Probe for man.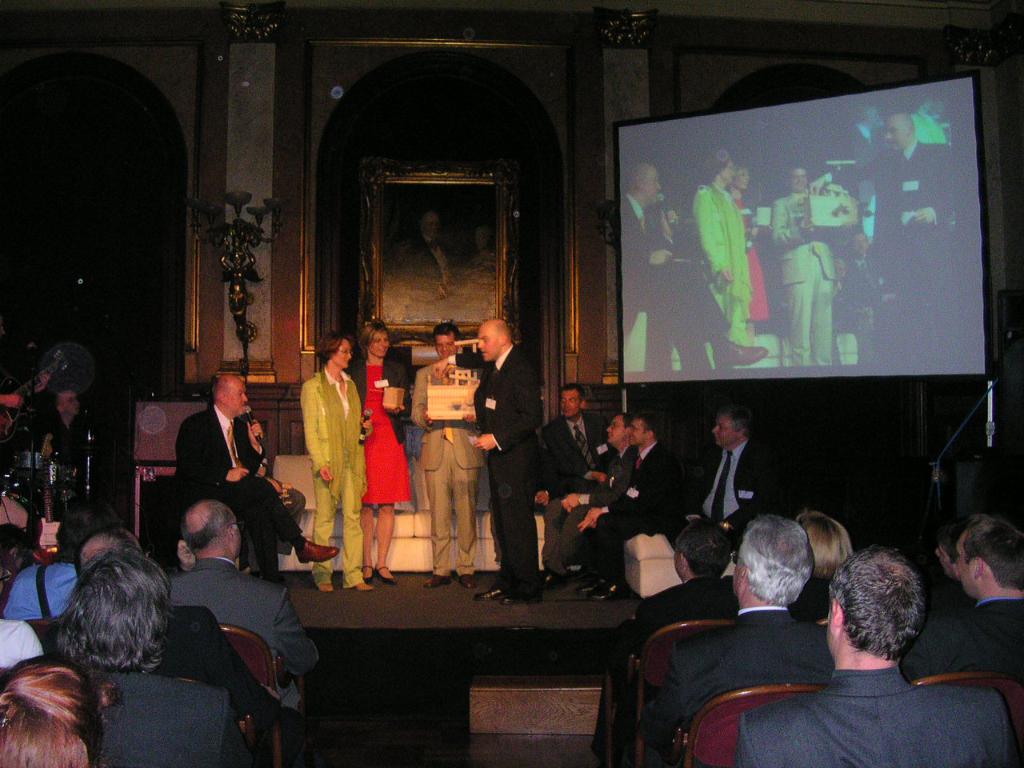
Probe result: detection(807, 111, 957, 370).
